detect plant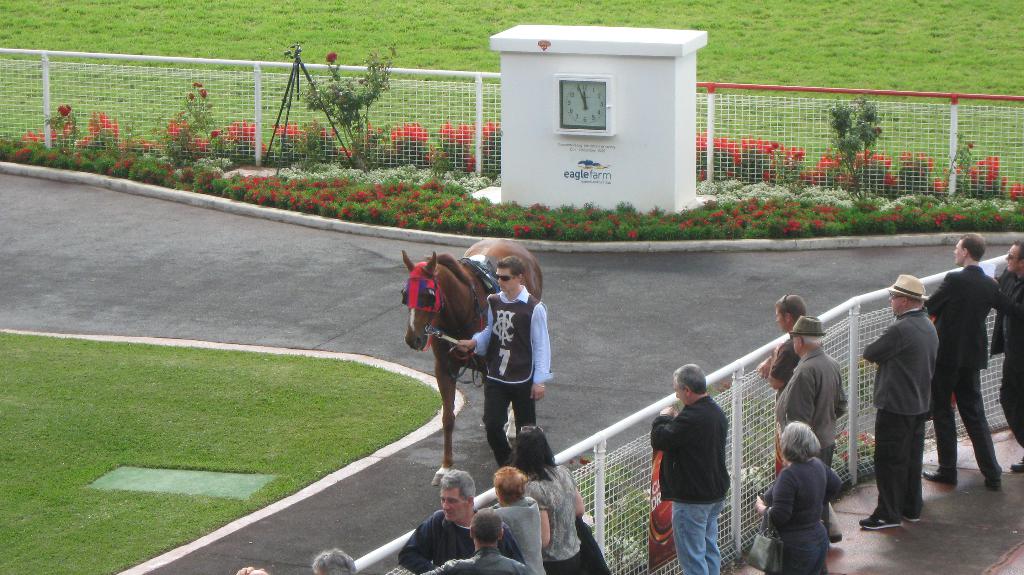
crop(819, 101, 887, 190)
